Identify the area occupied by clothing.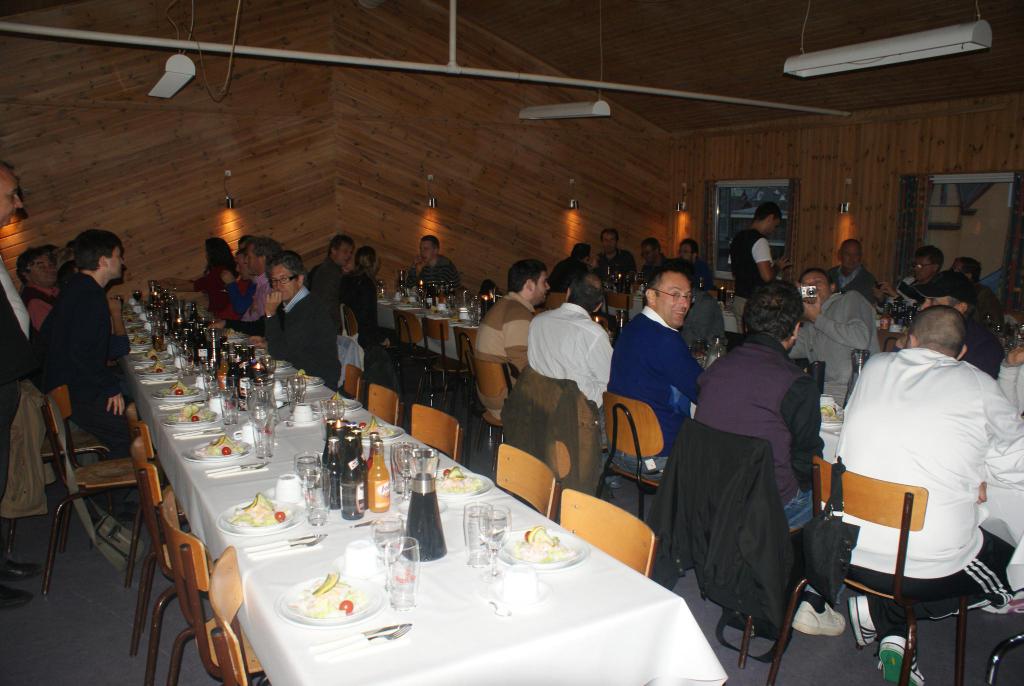
Area: {"left": 254, "top": 290, "right": 343, "bottom": 393}.
